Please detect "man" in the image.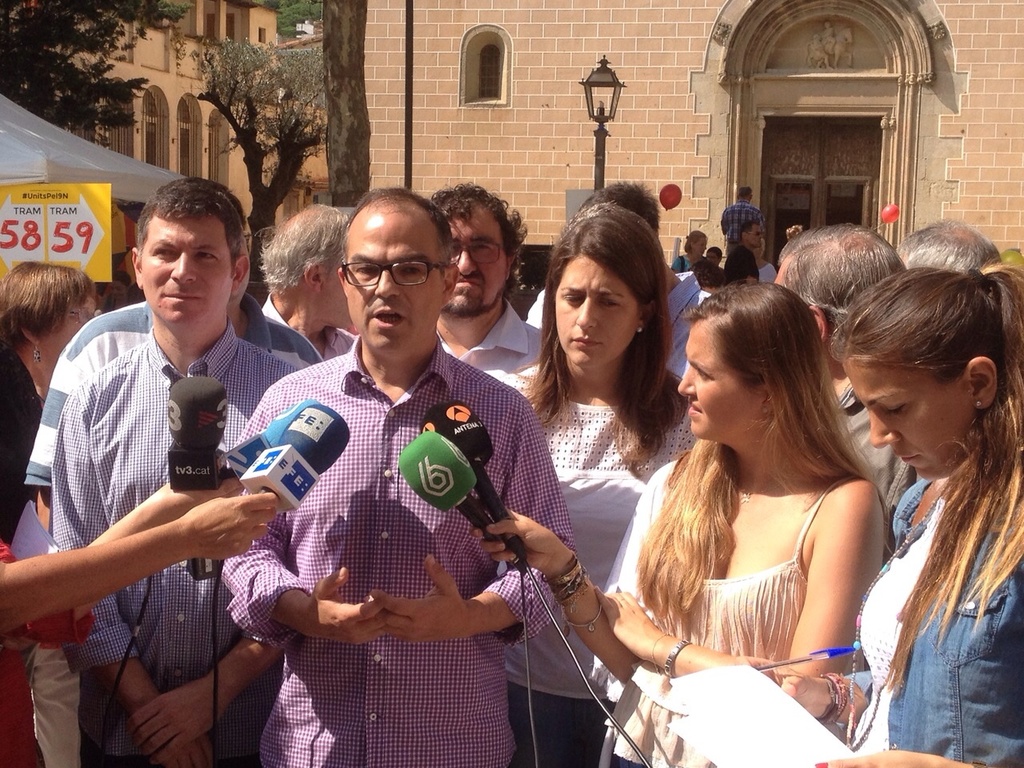
locate(216, 154, 586, 762).
